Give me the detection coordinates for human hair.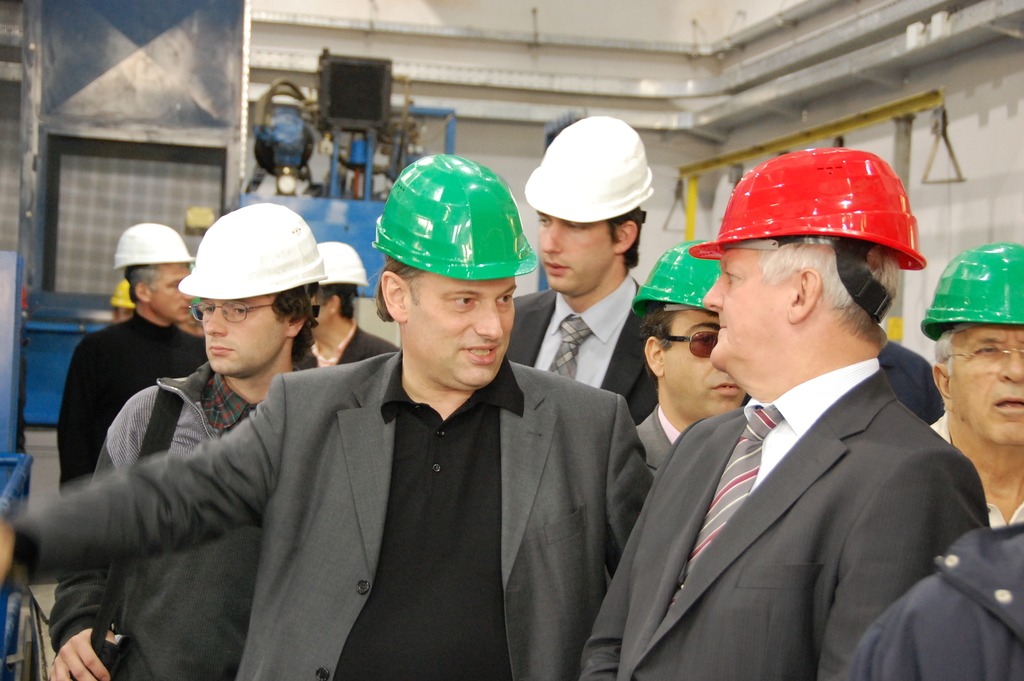
left=122, top=263, right=163, bottom=304.
